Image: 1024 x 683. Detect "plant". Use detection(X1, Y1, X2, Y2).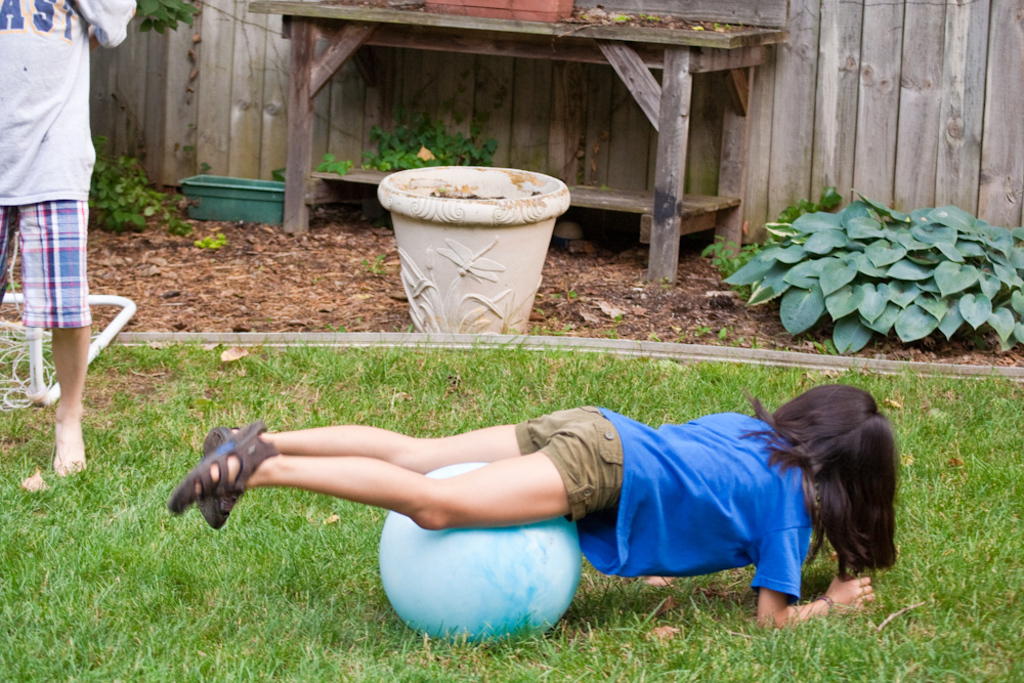
detection(358, 118, 511, 185).
